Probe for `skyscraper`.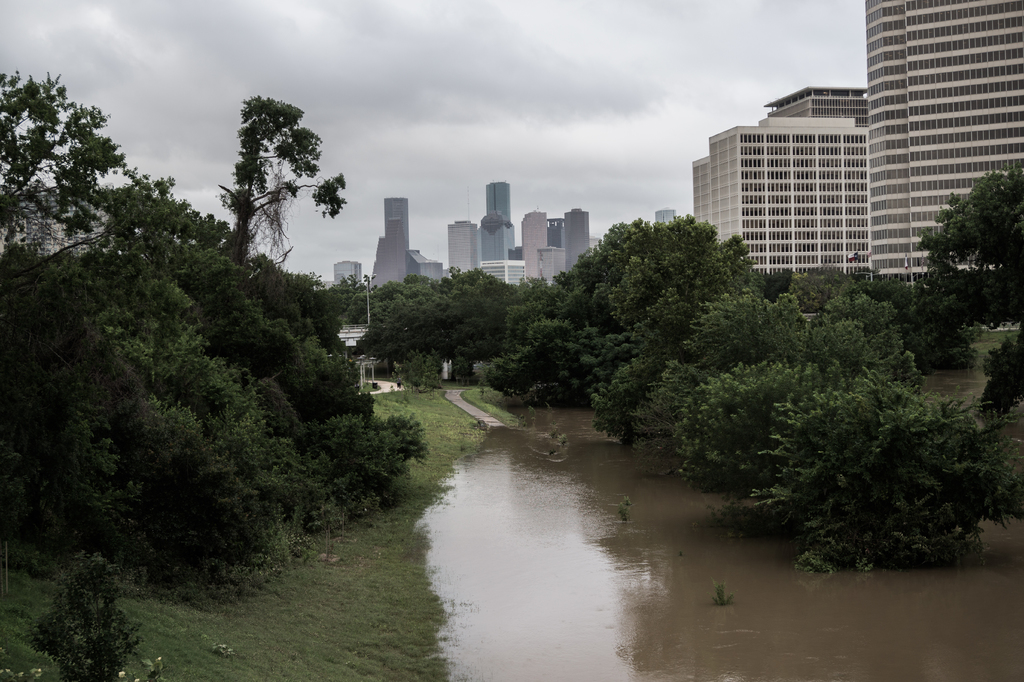
Probe result: (x1=369, y1=191, x2=445, y2=293).
